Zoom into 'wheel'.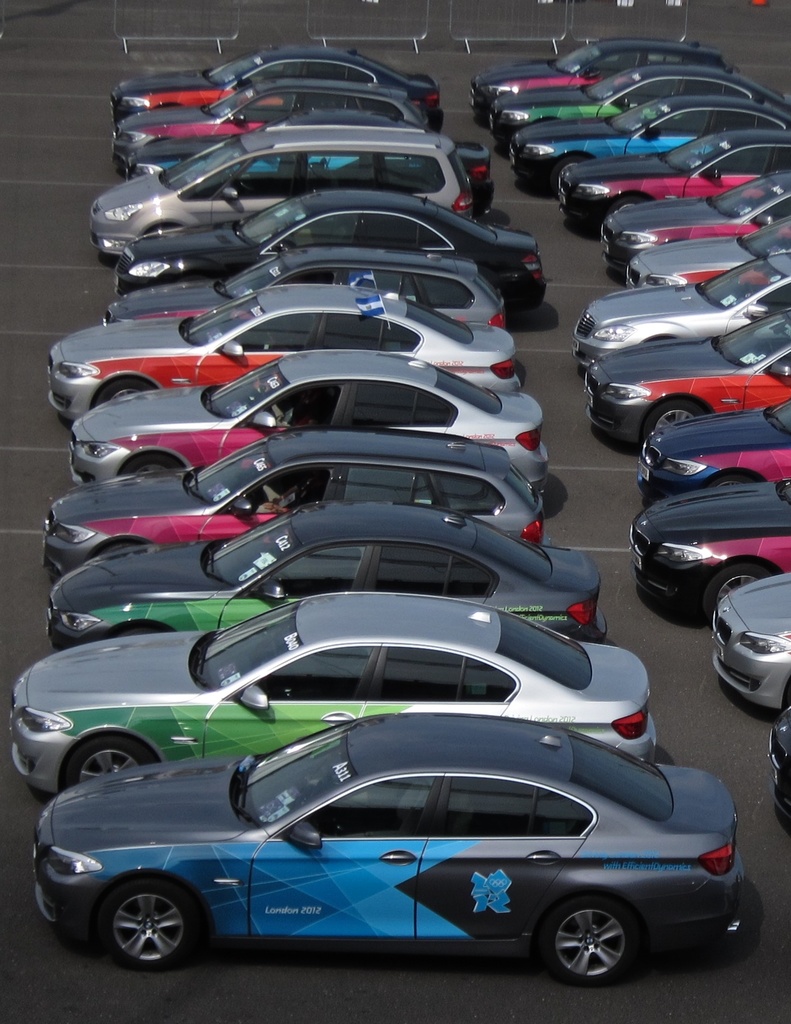
Zoom target: locate(177, 273, 210, 281).
